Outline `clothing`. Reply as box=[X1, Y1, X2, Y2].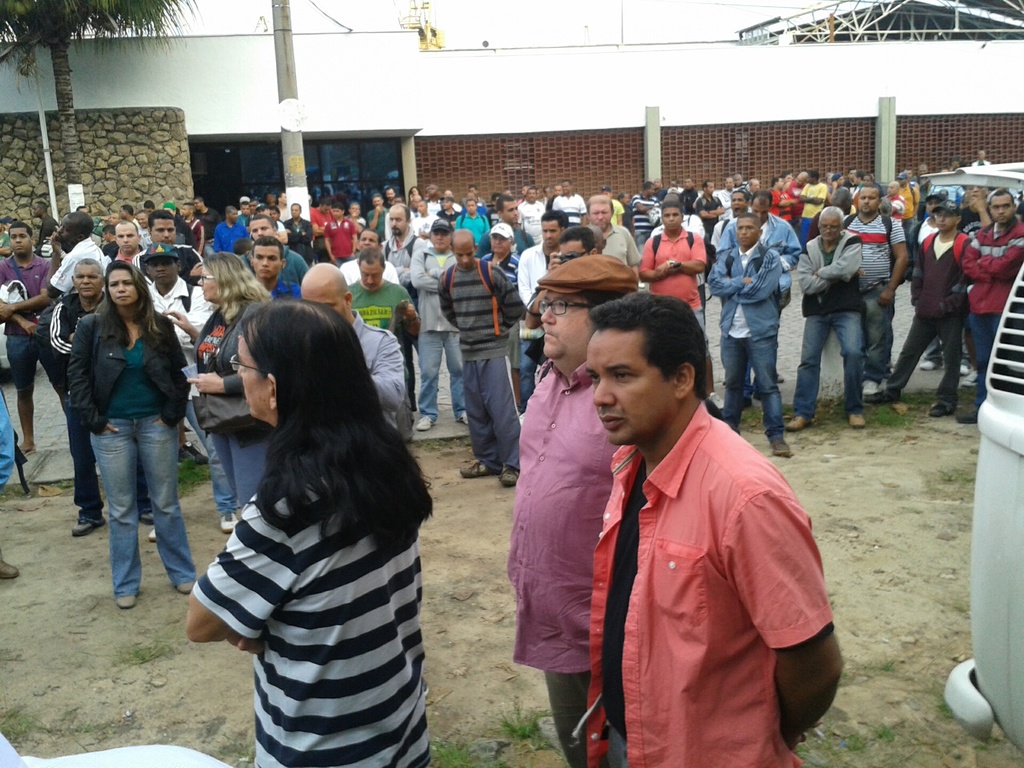
box=[475, 252, 527, 284].
